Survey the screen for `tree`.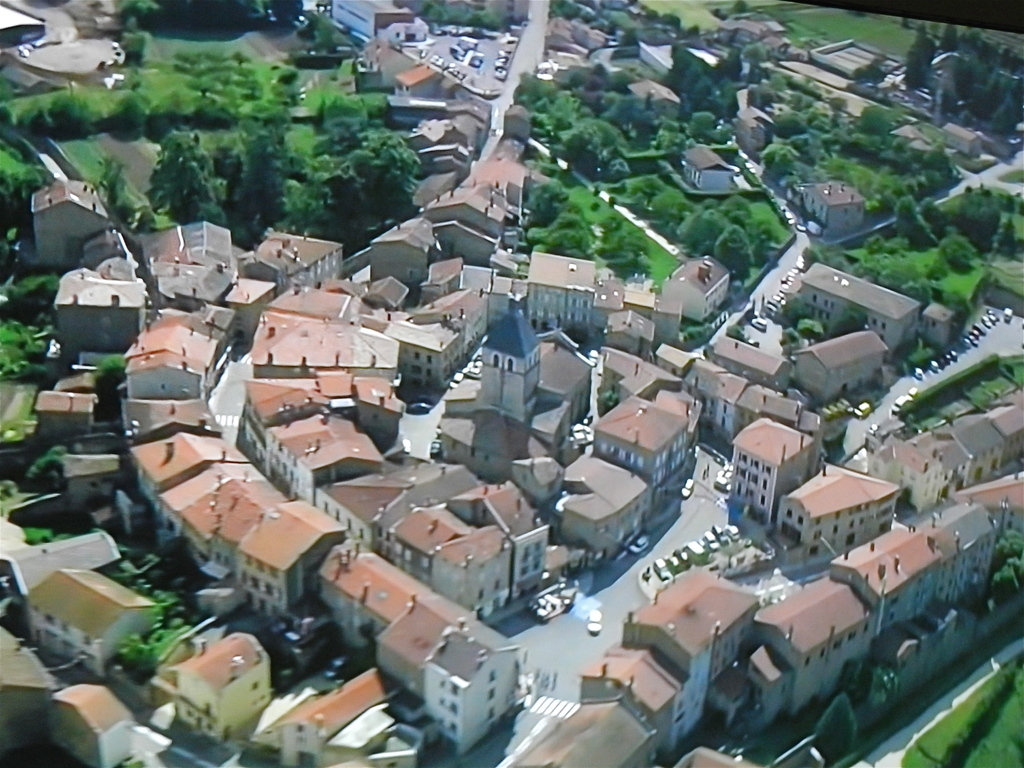
Survey found: (0,471,31,512).
